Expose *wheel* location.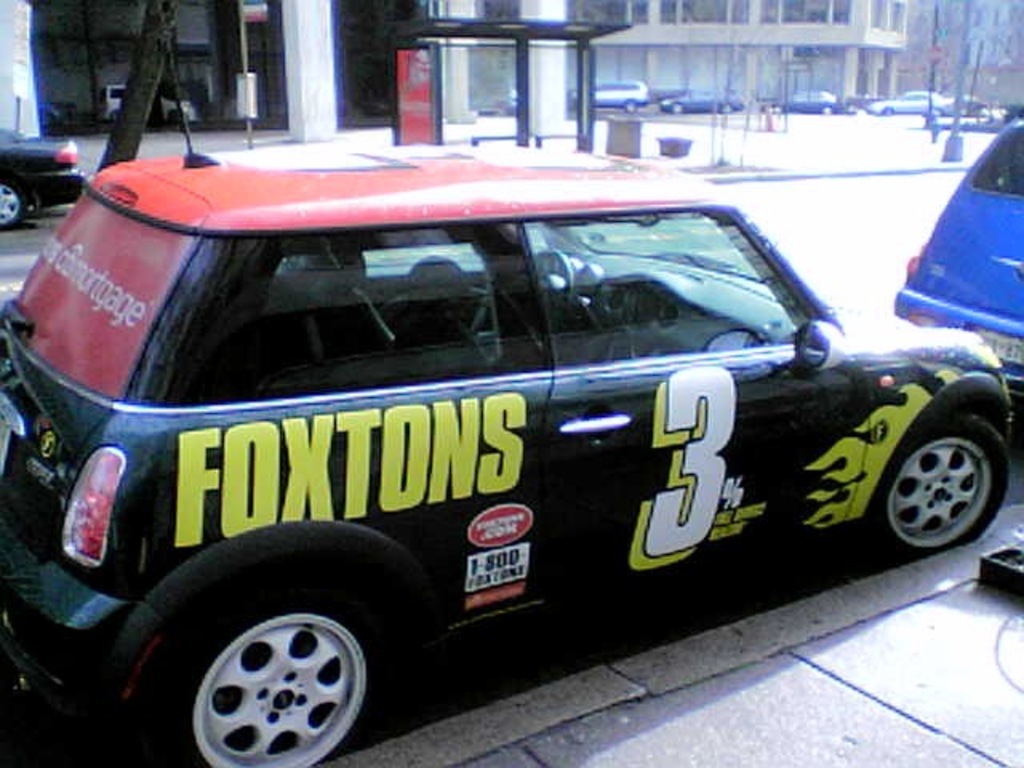
Exposed at [x1=822, y1=106, x2=830, y2=115].
